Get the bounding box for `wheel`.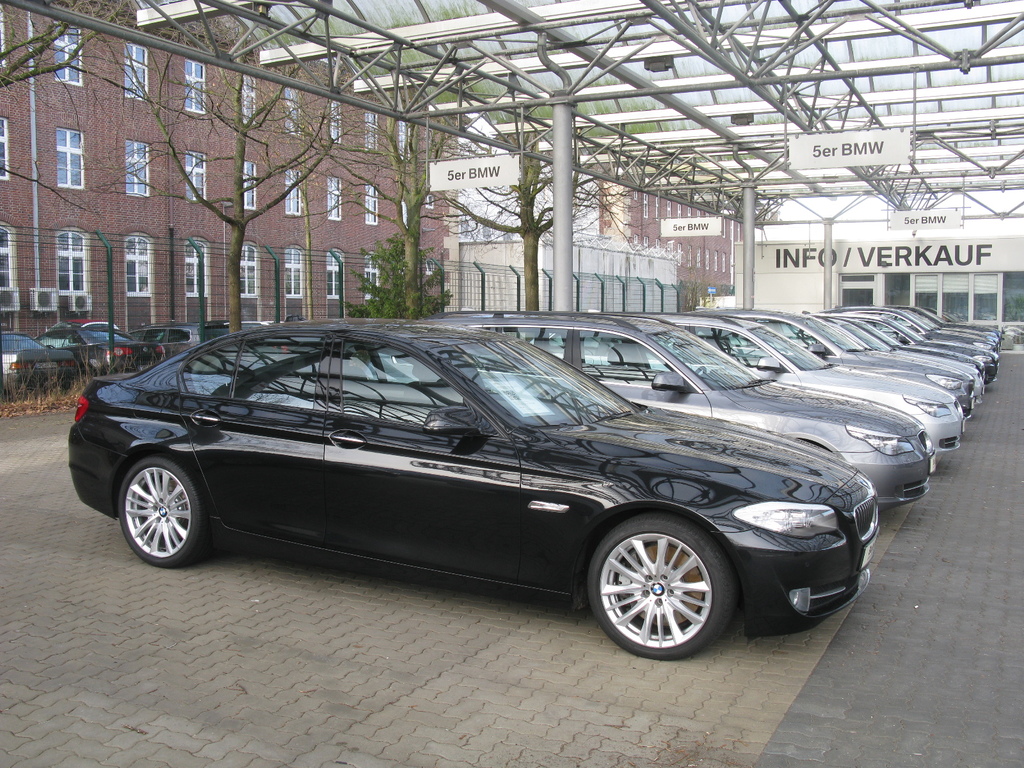
<bbox>582, 523, 735, 655</bbox>.
